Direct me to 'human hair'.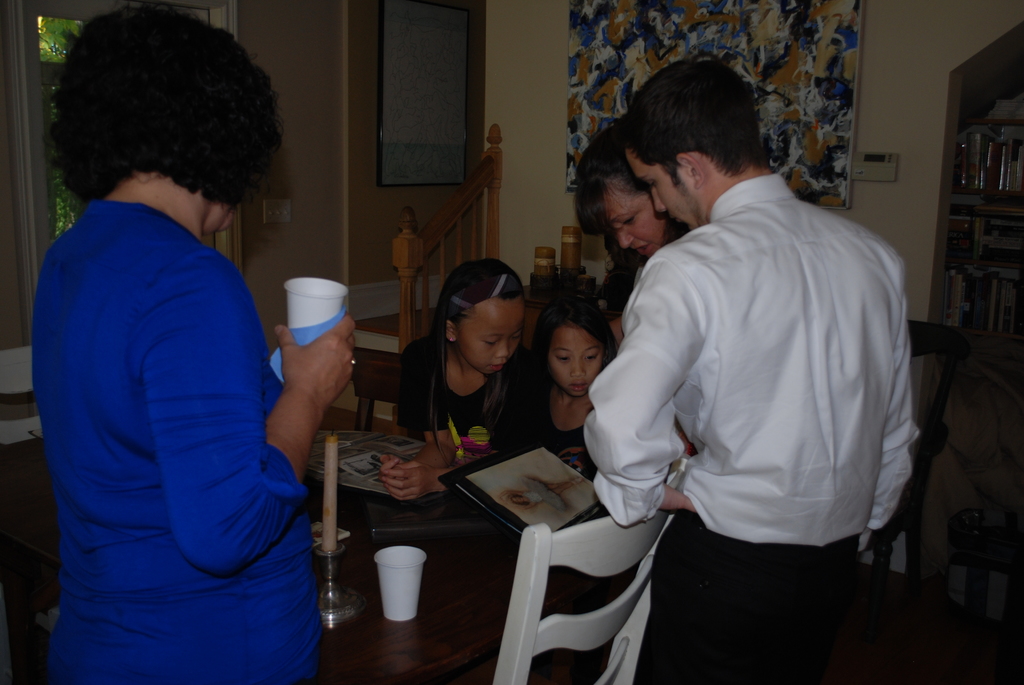
Direction: [26,4,264,225].
